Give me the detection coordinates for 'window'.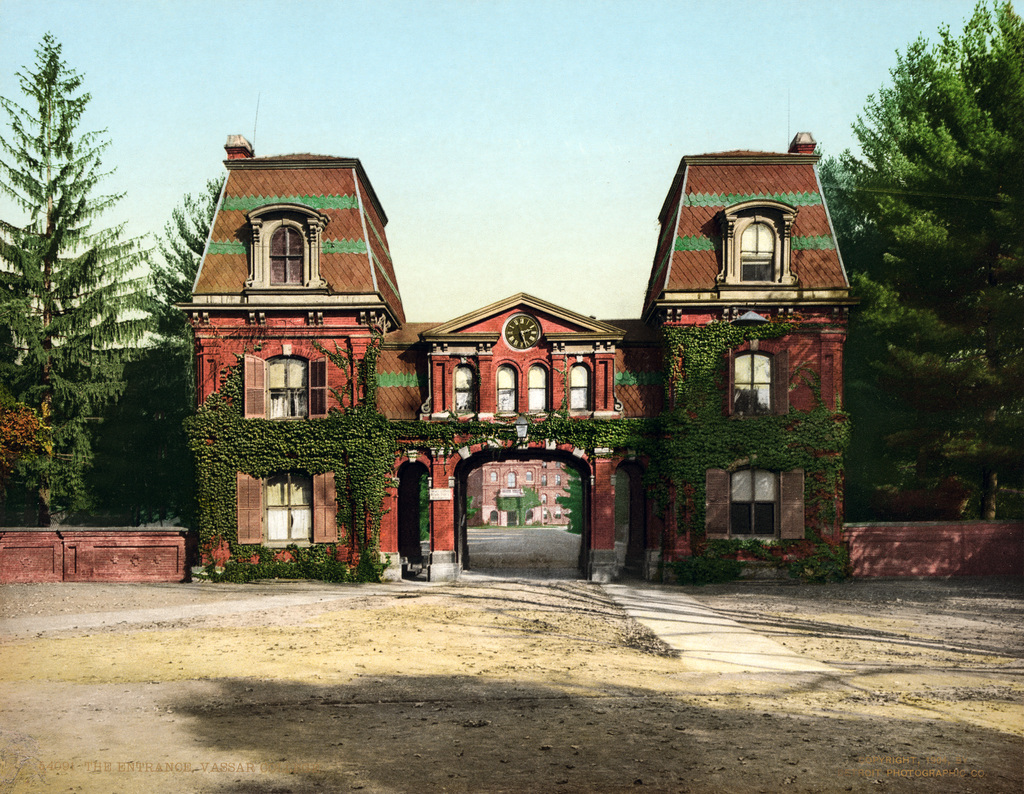
[x1=225, y1=196, x2=335, y2=292].
